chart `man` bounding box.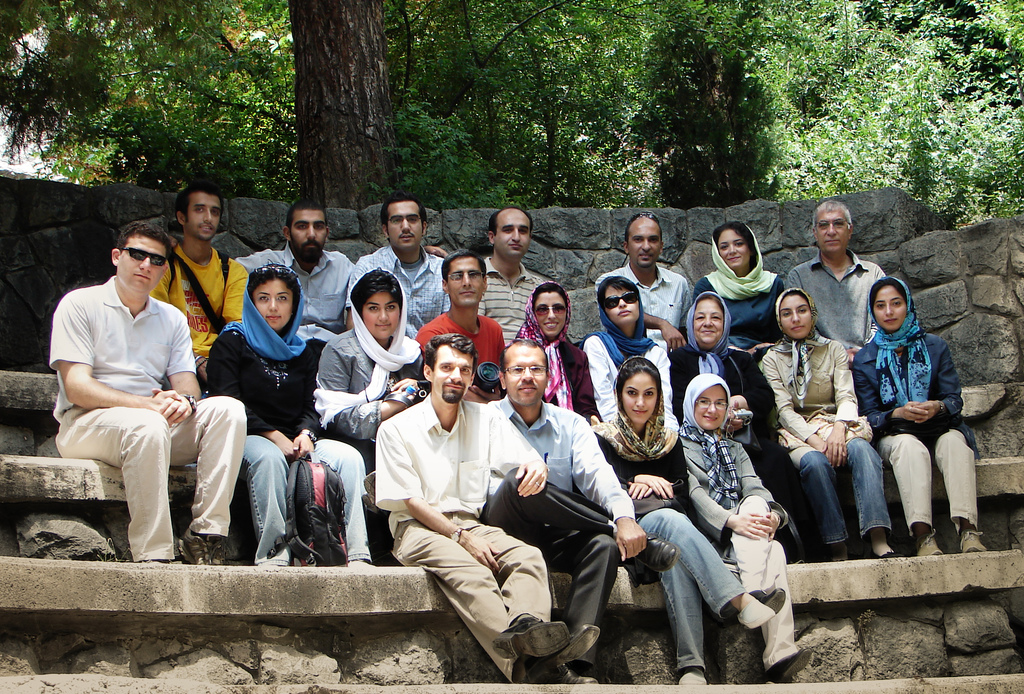
Charted: <bbox>374, 329, 564, 684</bbox>.
